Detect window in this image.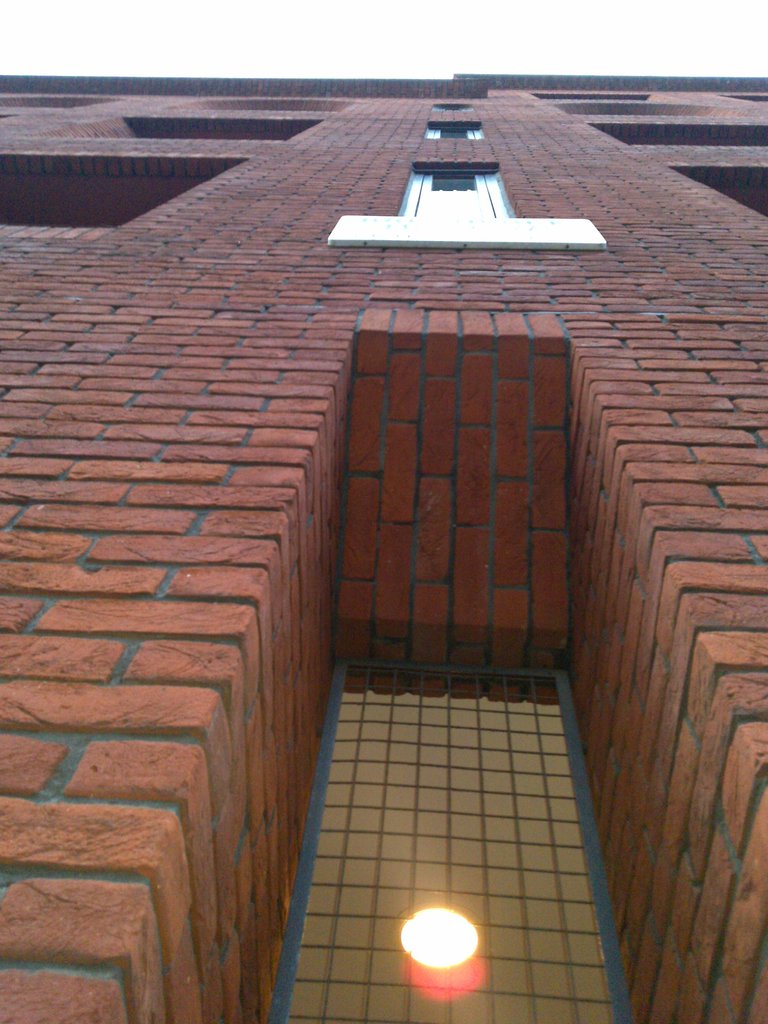
Detection: BBox(435, 99, 465, 115).
